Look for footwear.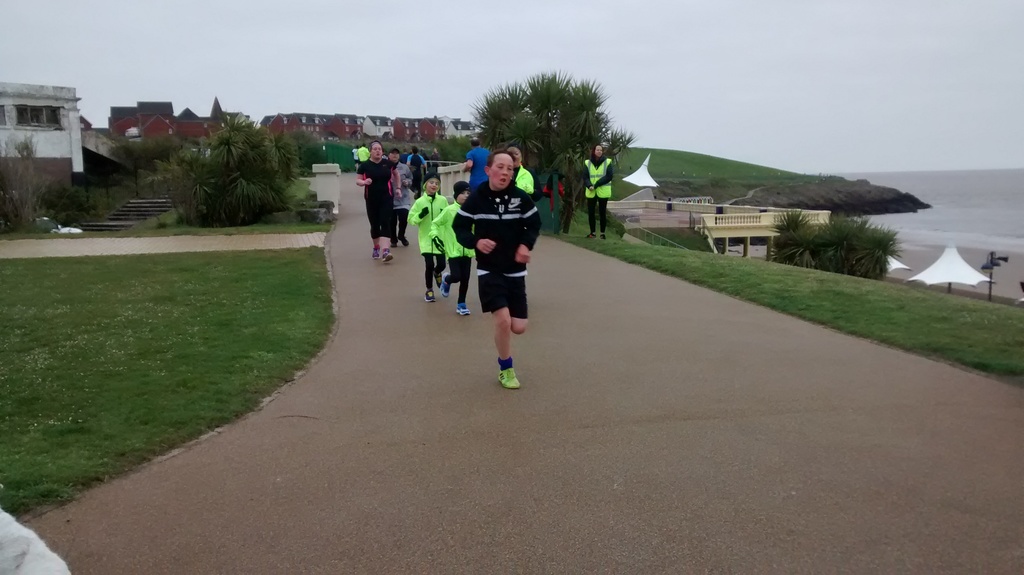
Found: {"left": 601, "top": 233, "right": 605, "bottom": 238}.
